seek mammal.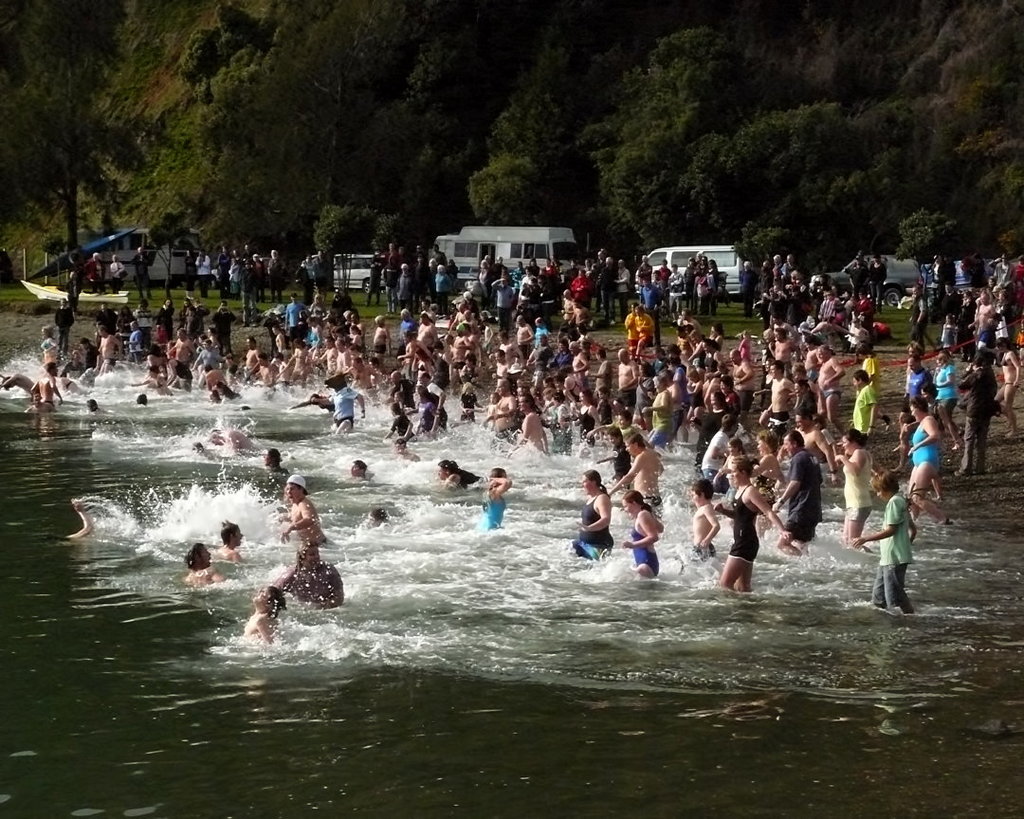
[190,428,254,464].
